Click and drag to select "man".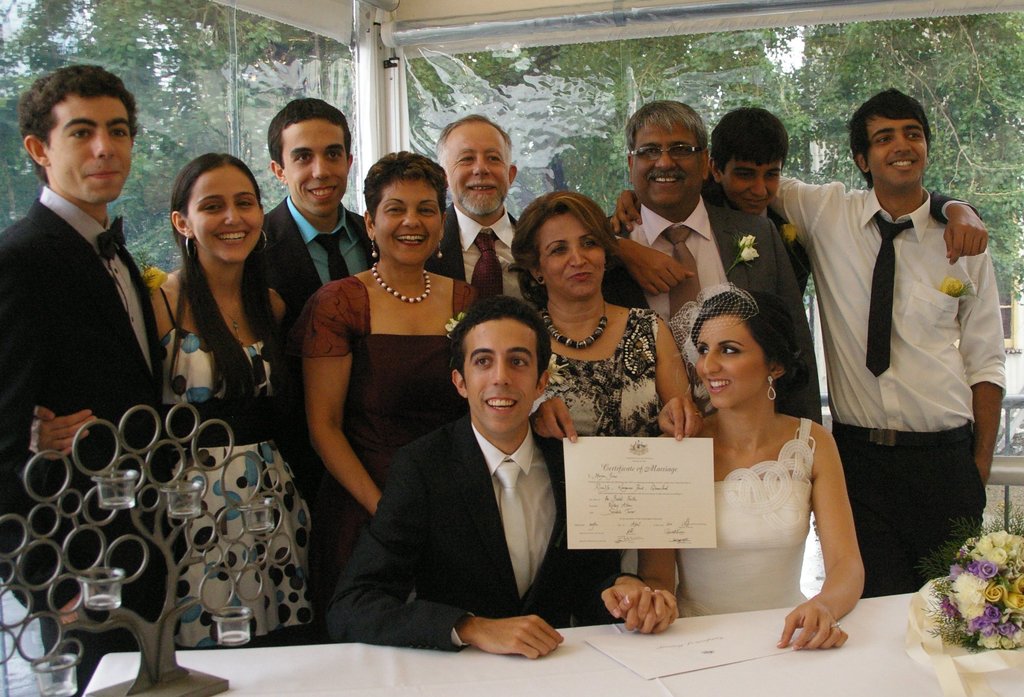
Selection: locate(254, 99, 372, 326).
